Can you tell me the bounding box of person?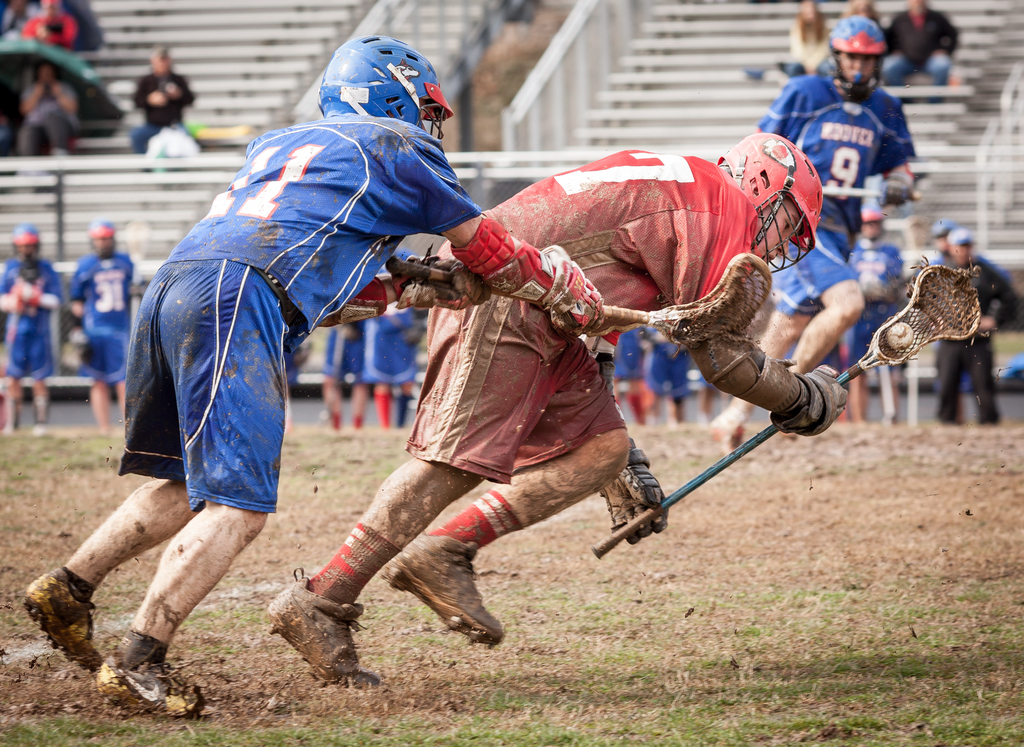
x1=131, y1=45, x2=203, y2=182.
